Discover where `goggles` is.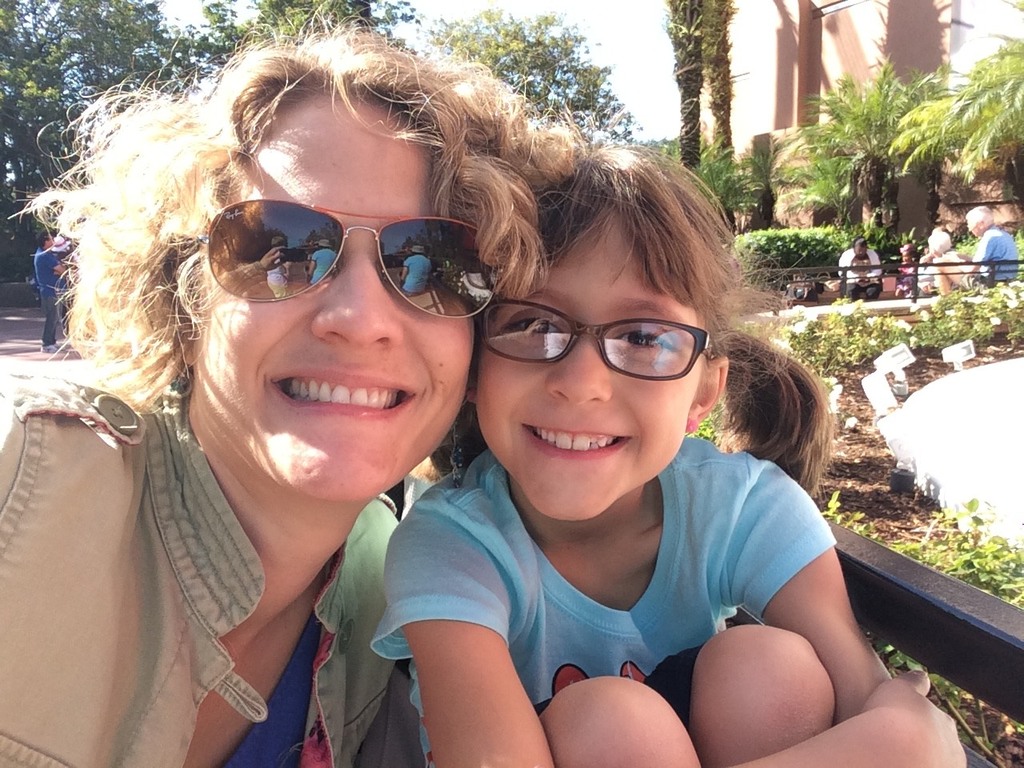
Discovered at 202:202:514:322.
